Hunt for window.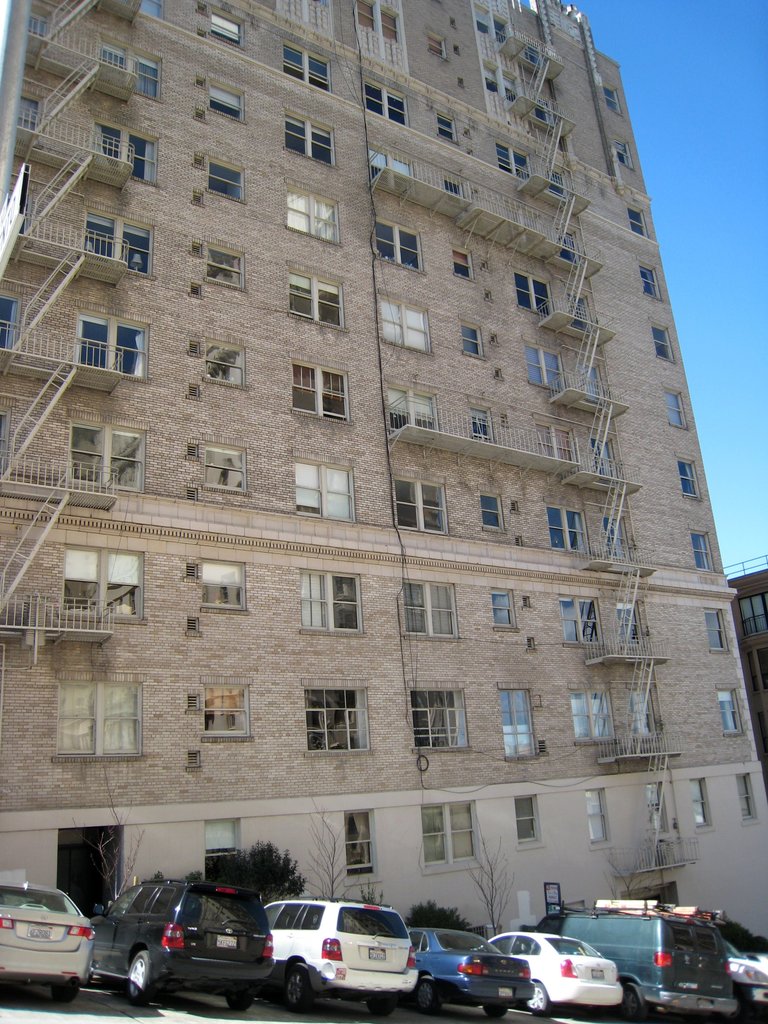
Hunted down at <box>333,806,374,877</box>.
